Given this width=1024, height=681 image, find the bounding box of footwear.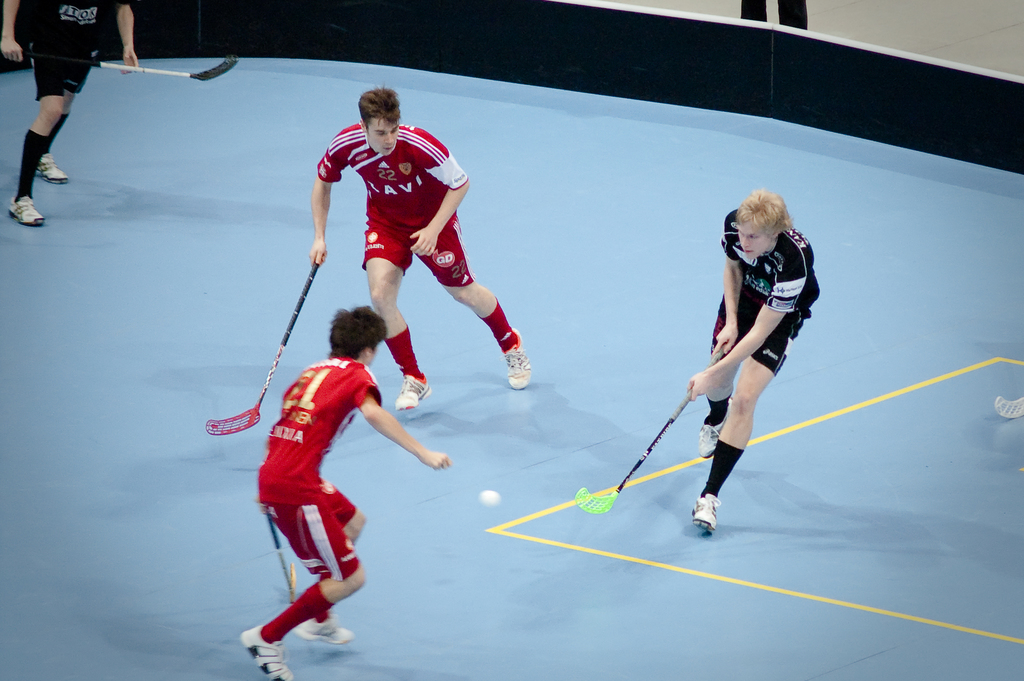
238, 620, 292, 680.
